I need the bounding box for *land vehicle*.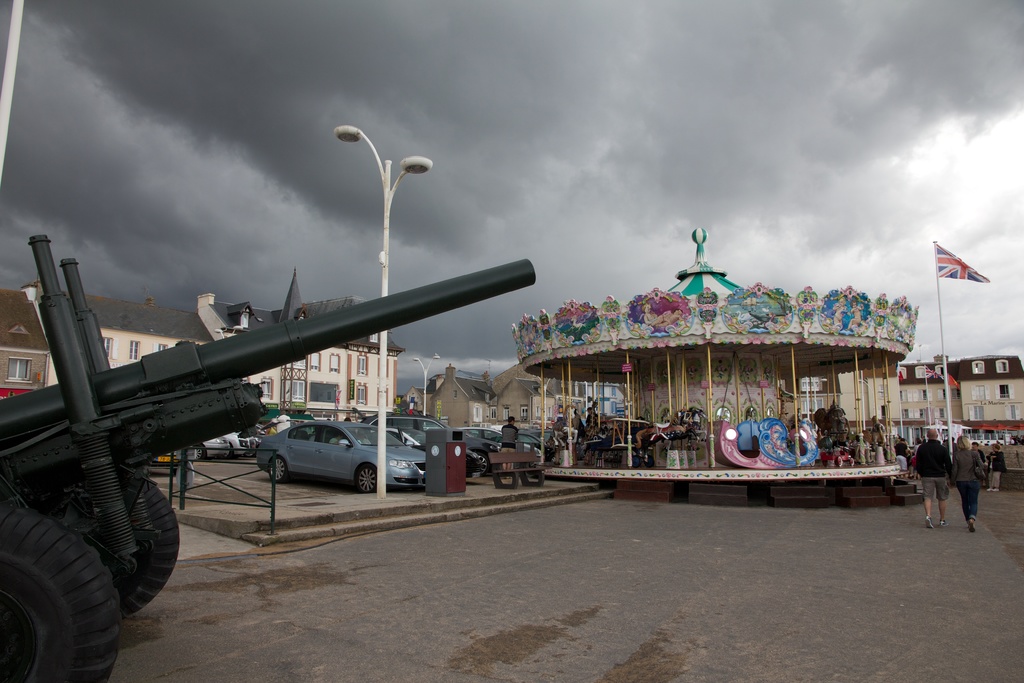
Here it is: (left=225, top=415, right=315, bottom=459).
